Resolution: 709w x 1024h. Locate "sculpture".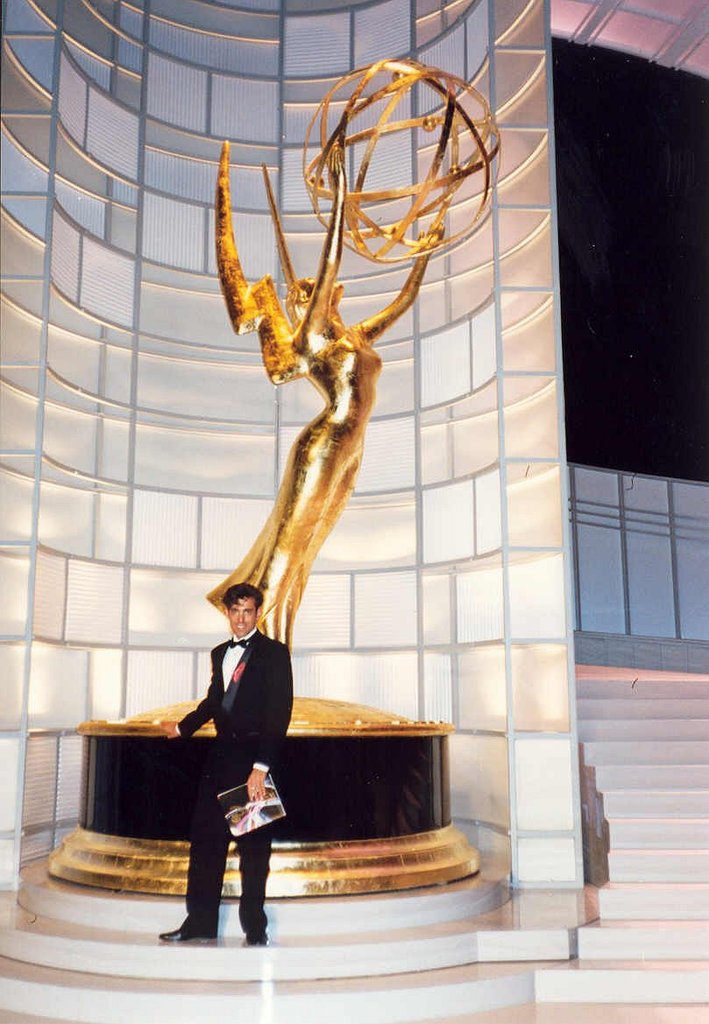
x1=46, y1=53, x2=507, y2=905.
